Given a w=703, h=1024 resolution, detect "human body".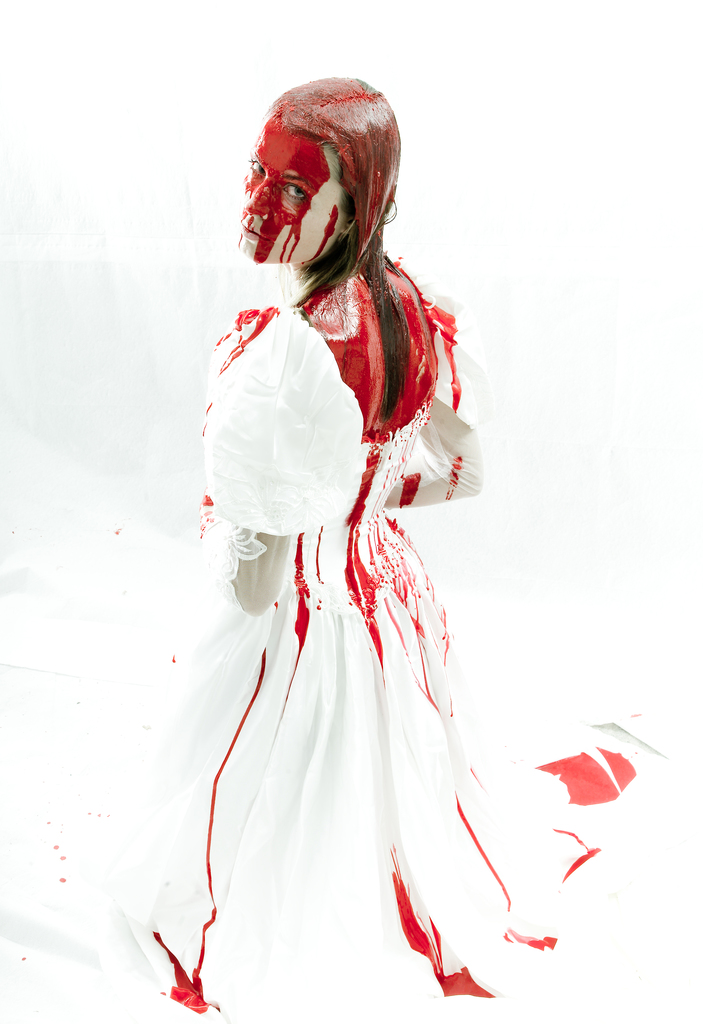
bbox=[176, 122, 529, 1008].
